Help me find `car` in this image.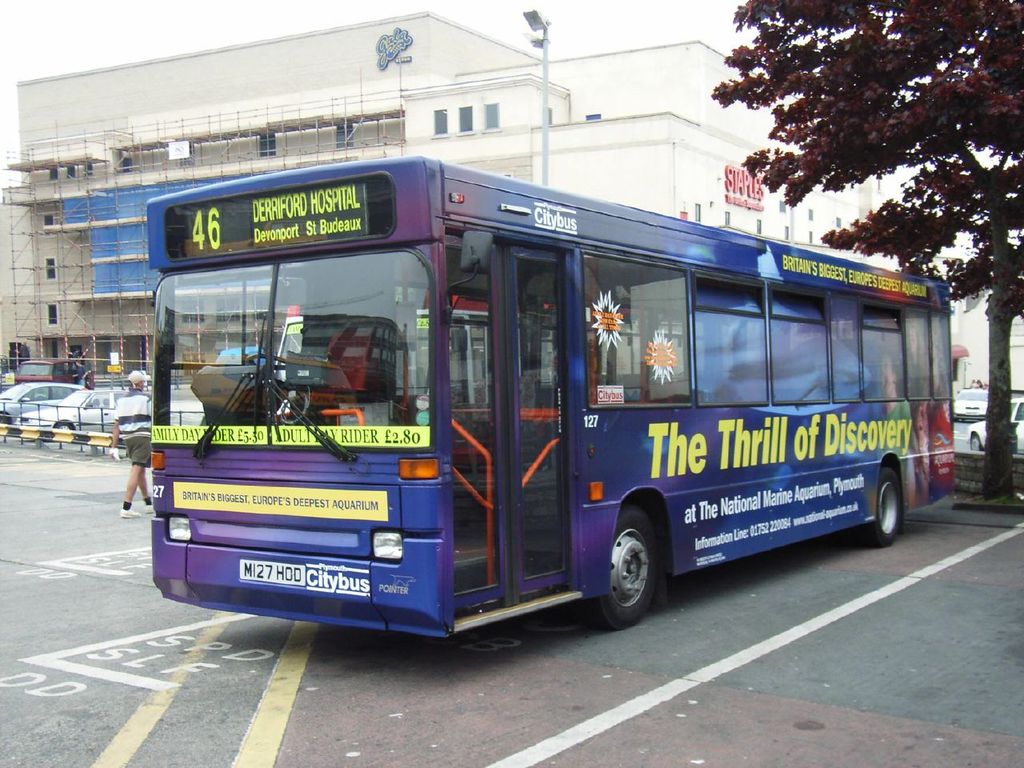
Found it: detection(0, 382, 86, 430).
